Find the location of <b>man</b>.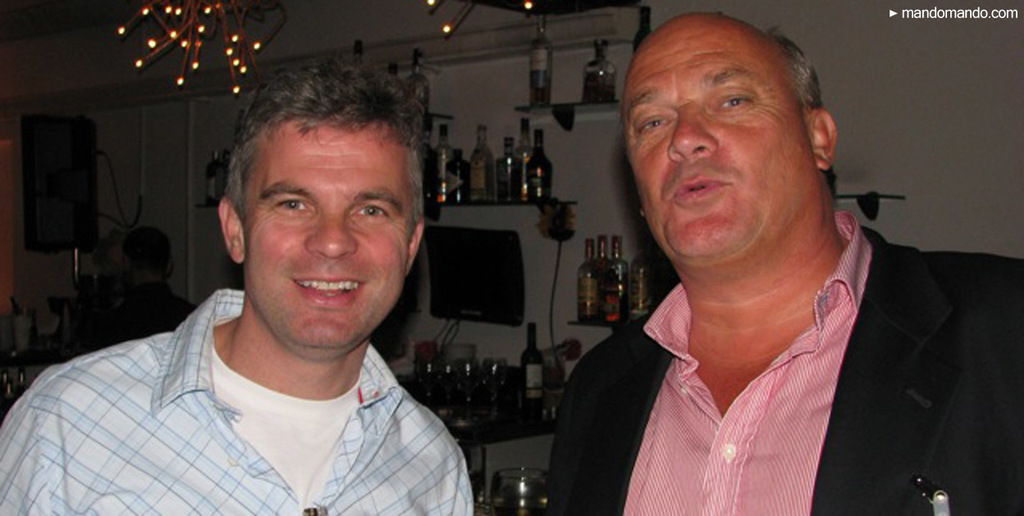
Location: [x1=33, y1=79, x2=537, y2=510].
